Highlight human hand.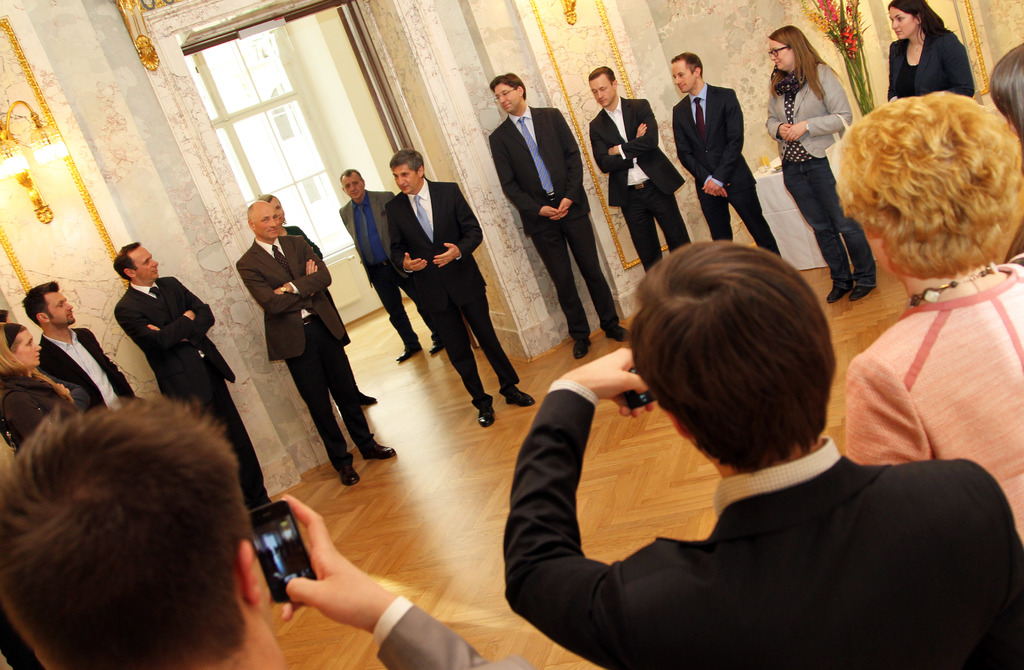
Highlighted region: 785 124 808 143.
